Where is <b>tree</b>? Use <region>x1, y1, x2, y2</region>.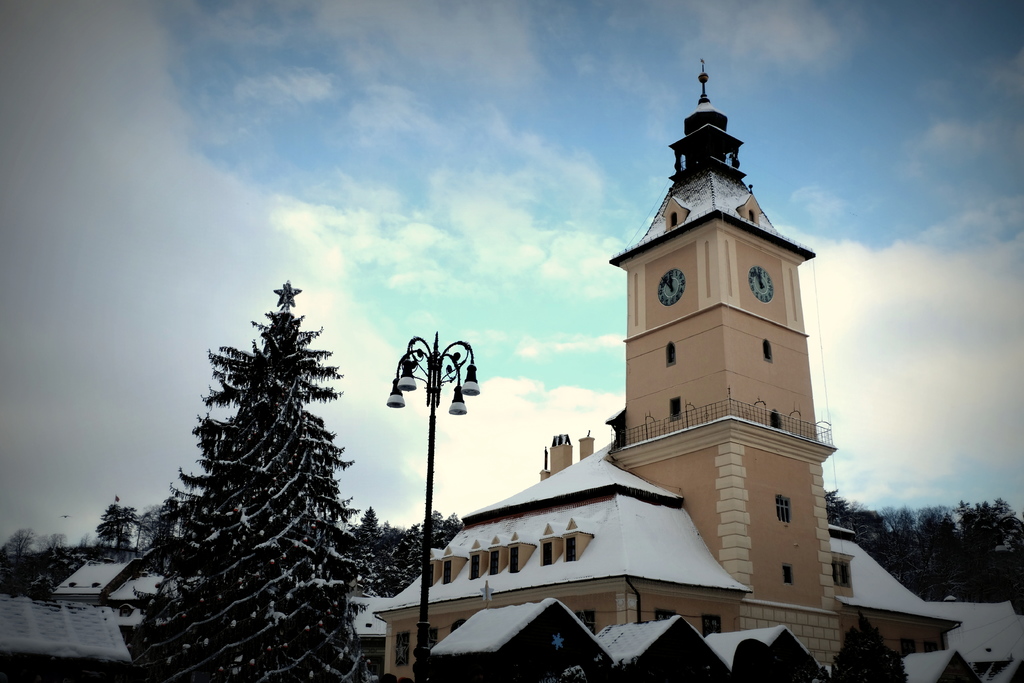
<region>7, 529, 41, 557</region>.
